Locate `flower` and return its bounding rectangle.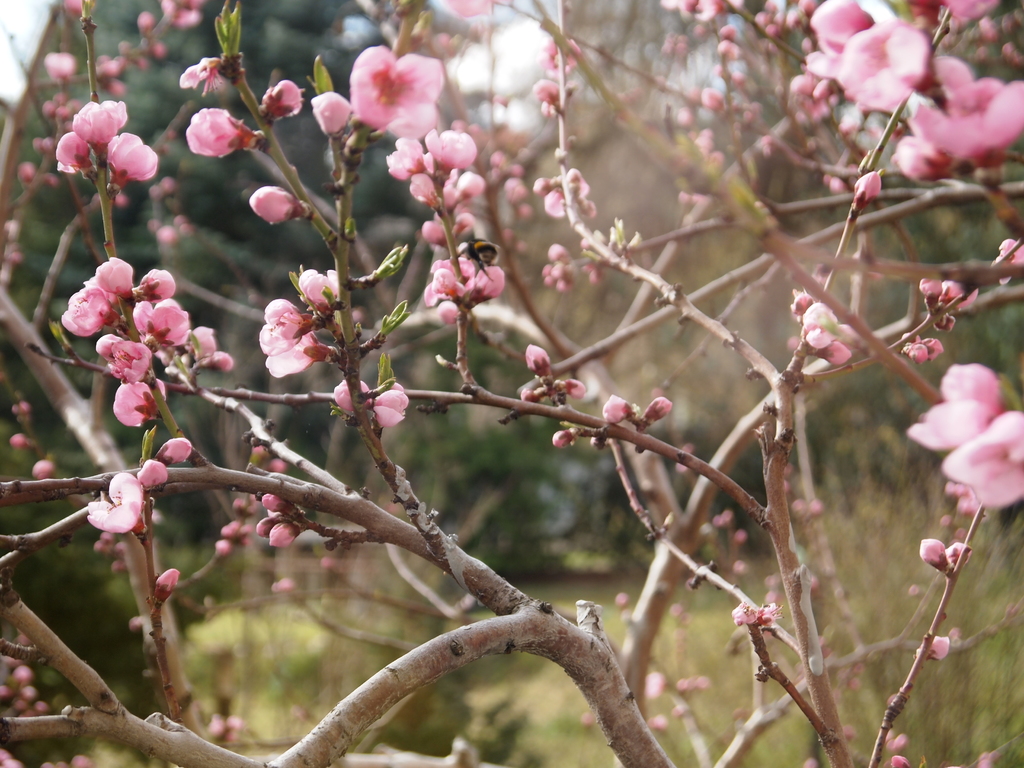
<box>67,257,190,427</box>.
